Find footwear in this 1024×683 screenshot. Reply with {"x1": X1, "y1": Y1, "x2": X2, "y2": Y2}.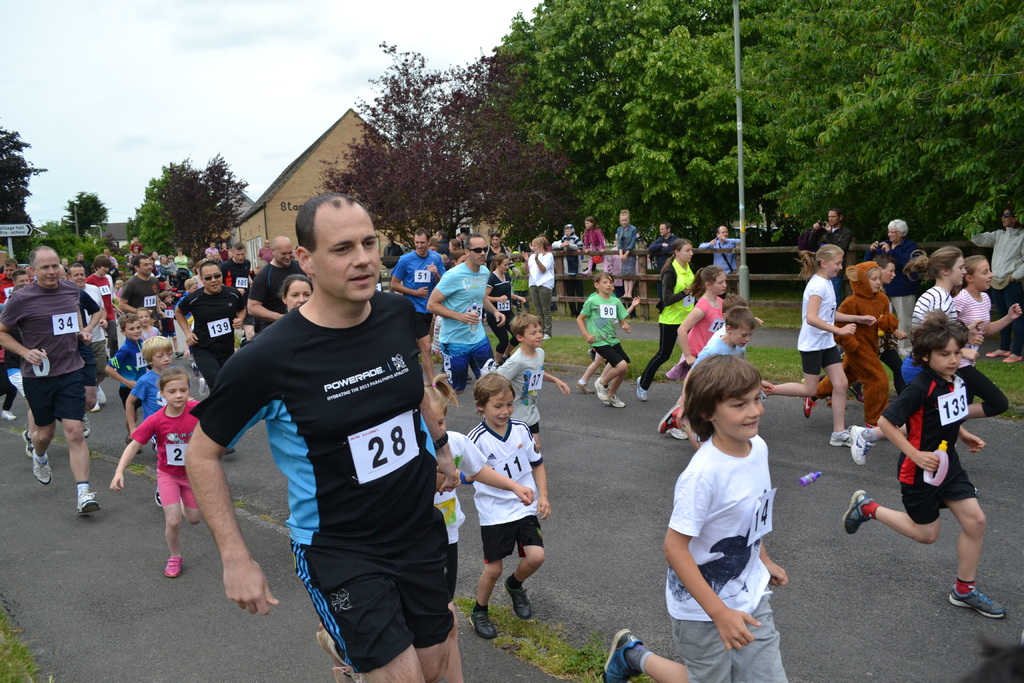
{"x1": 496, "y1": 362, "x2": 500, "y2": 369}.
